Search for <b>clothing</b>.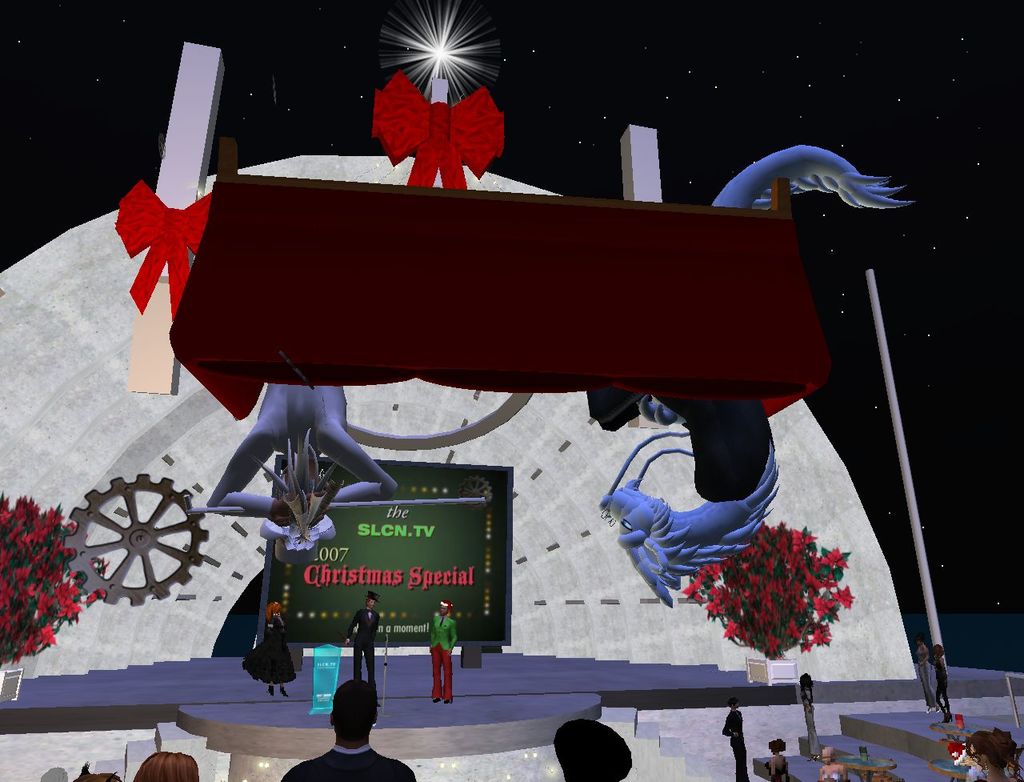
Found at BBox(720, 707, 747, 781).
